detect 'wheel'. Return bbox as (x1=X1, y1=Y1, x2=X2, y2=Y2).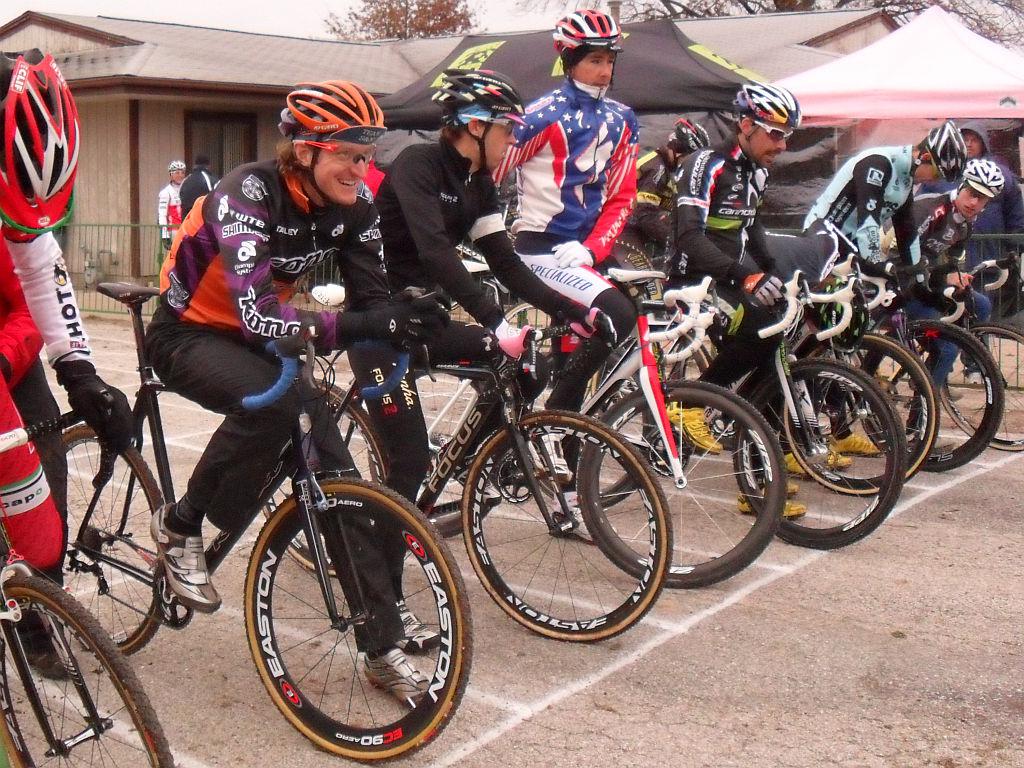
(x1=849, y1=317, x2=1009, y2=470).
